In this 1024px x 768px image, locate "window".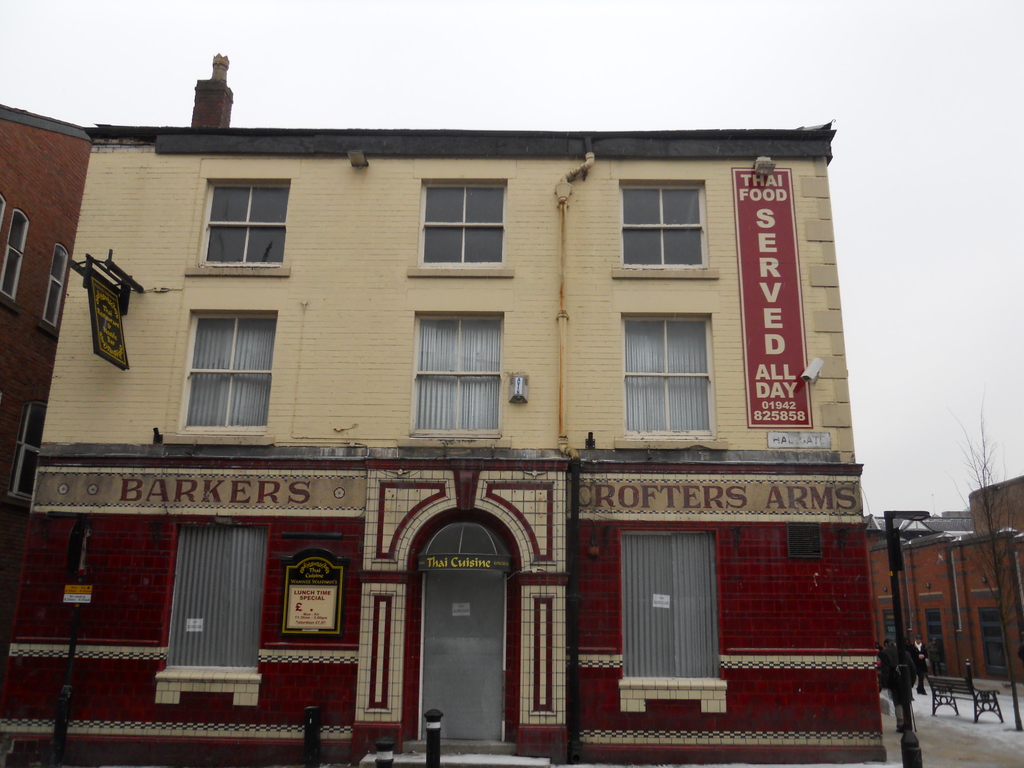
Bounding box: pyautogui.locateOnScreen(883, 612, 901, 646).
